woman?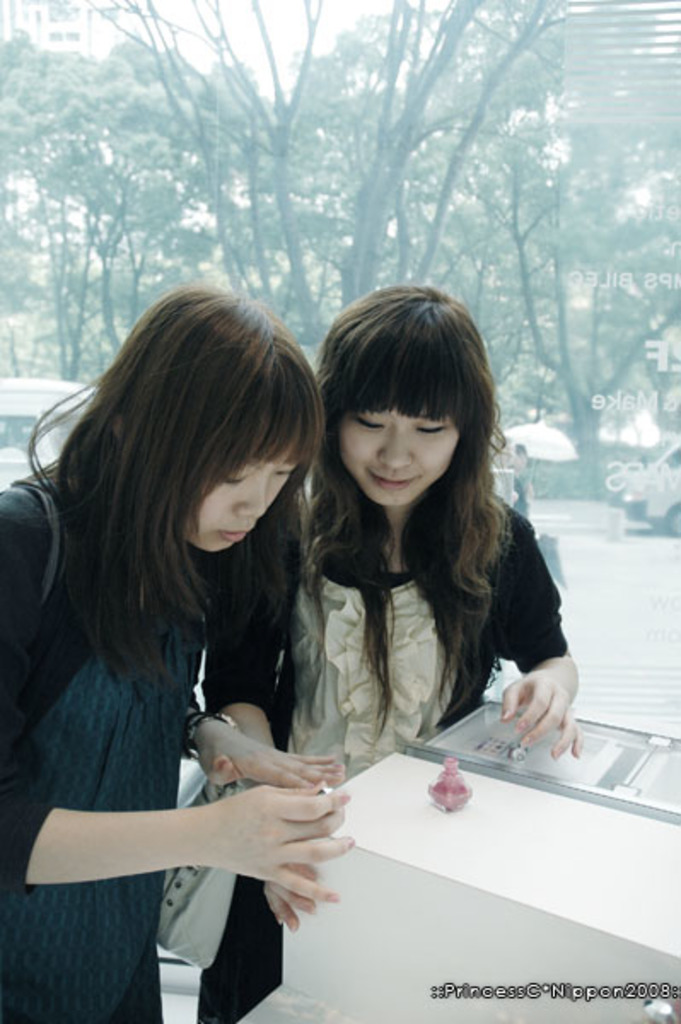
12 244 358 1023
